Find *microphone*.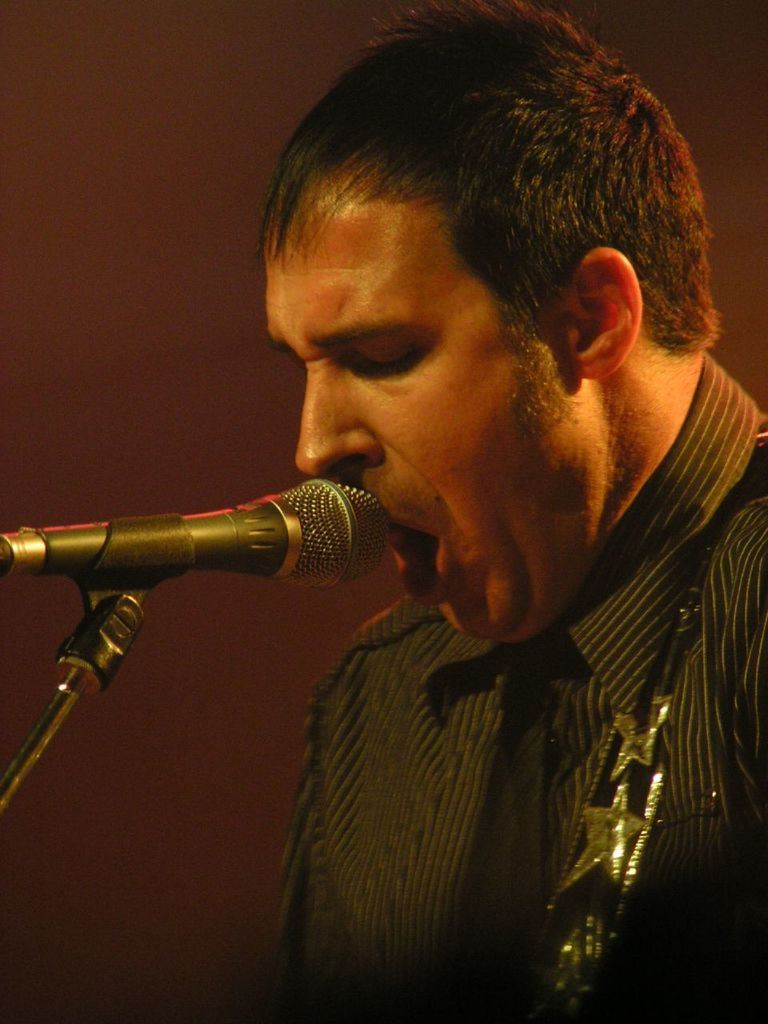
{"left": 0, "top": 476, "right": 399, "bottom": 589}.
